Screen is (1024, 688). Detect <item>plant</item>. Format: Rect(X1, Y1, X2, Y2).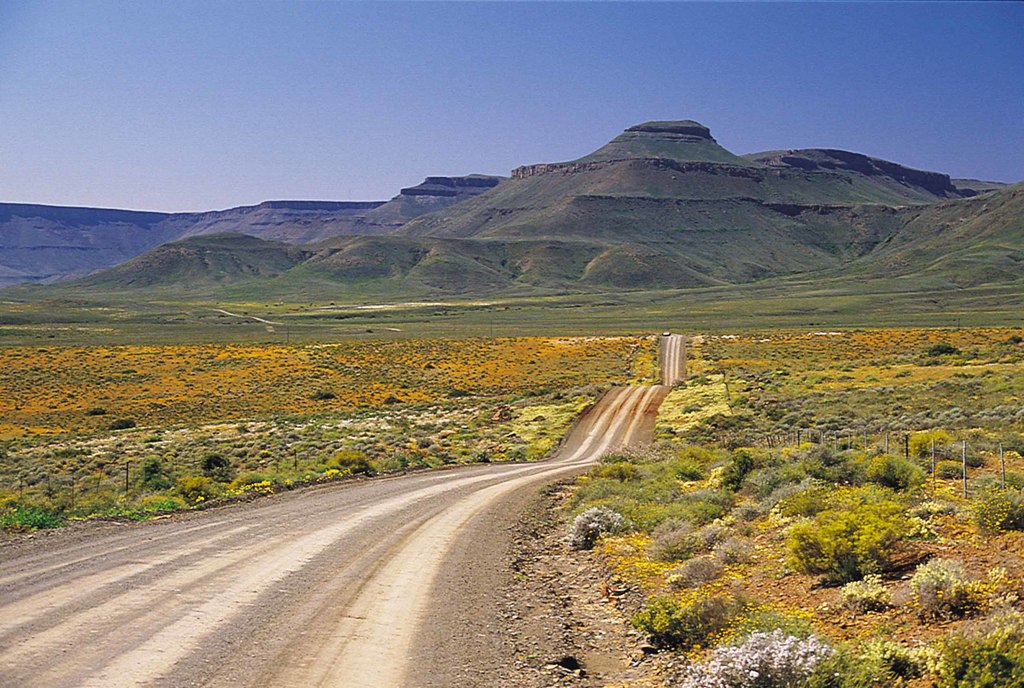
Rect(793, 504, 900, 572).
